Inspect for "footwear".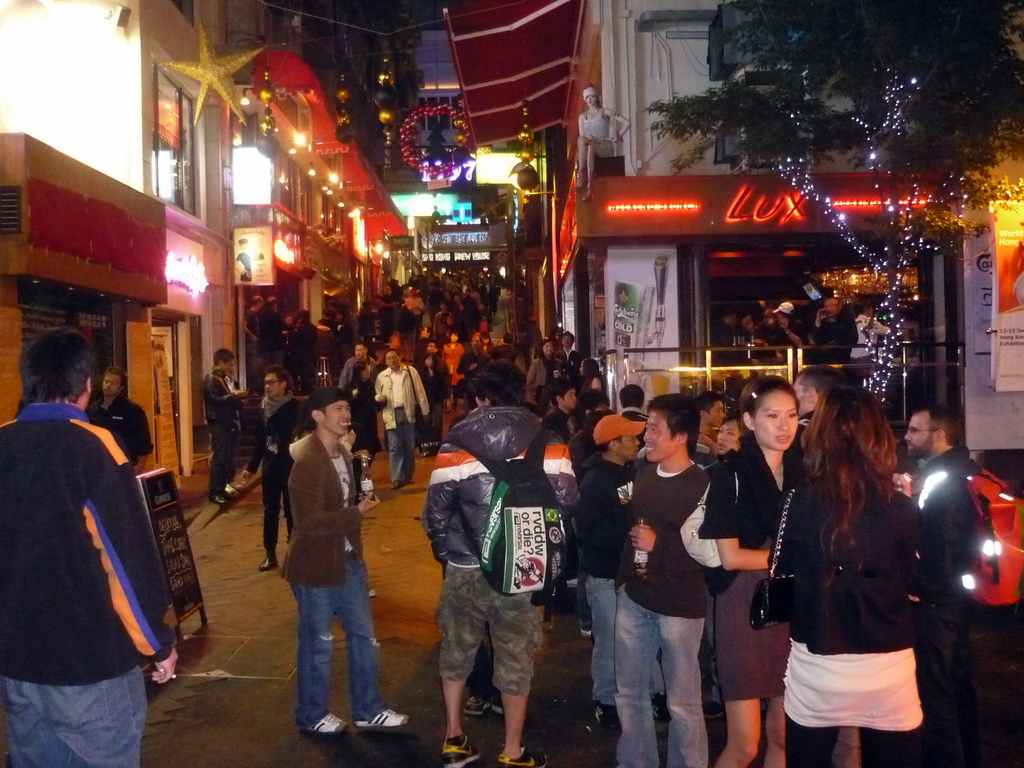
Inspection: 258,549,285,575.
